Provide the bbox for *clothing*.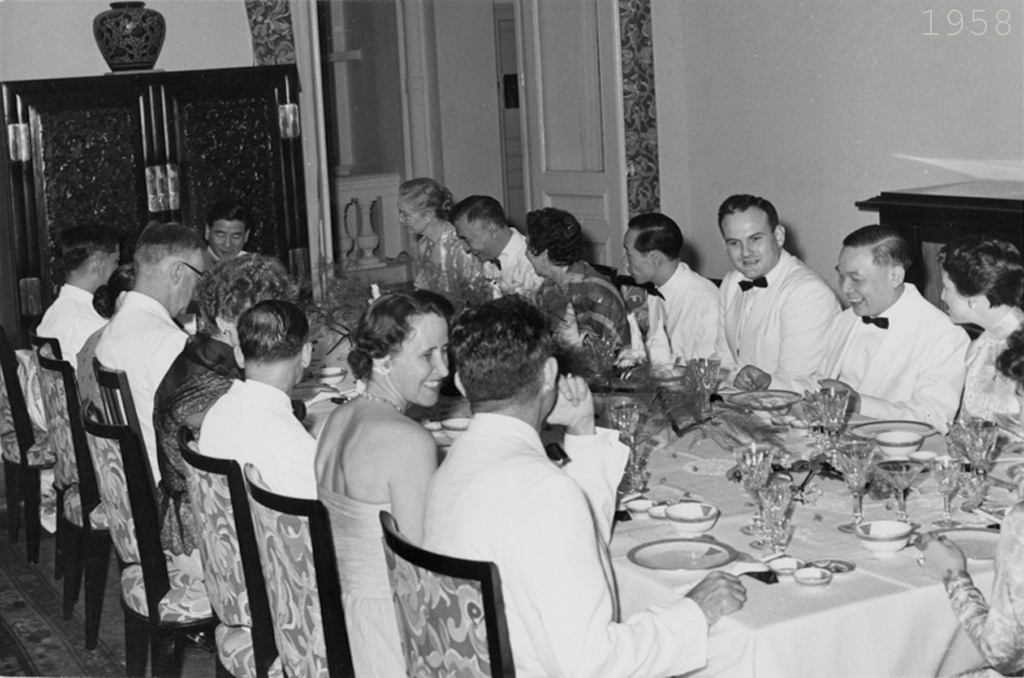
<box>931,503,1023,677</box>.
